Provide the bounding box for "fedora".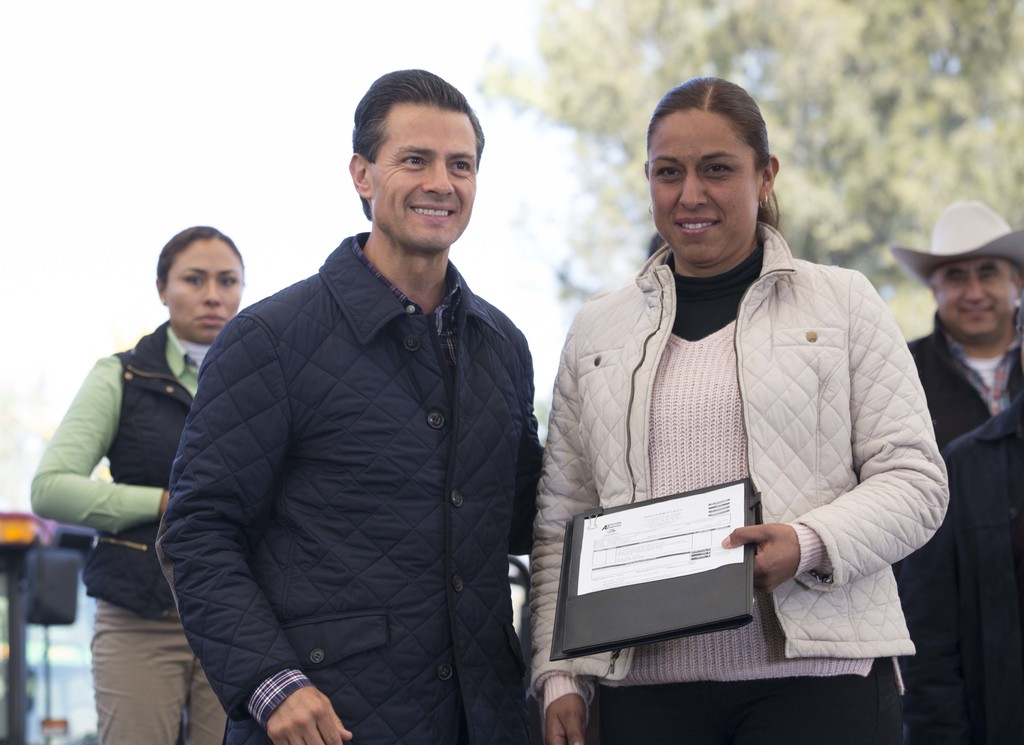
906, 203, 1020, 300.
